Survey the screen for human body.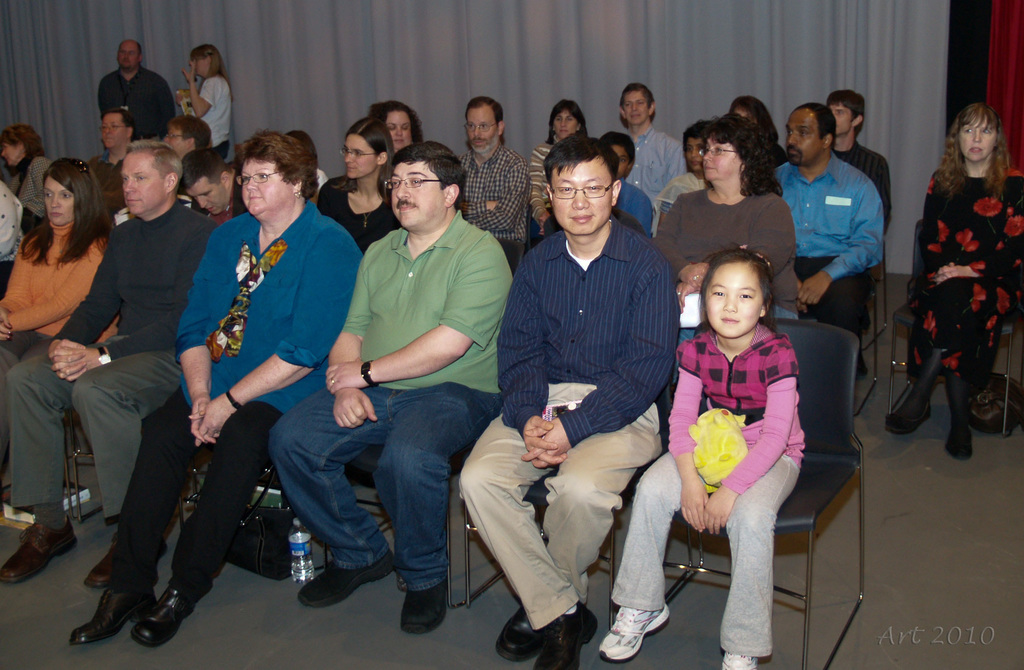
Survey found: [x1=178, y1=58, x2=236, y2=167].
